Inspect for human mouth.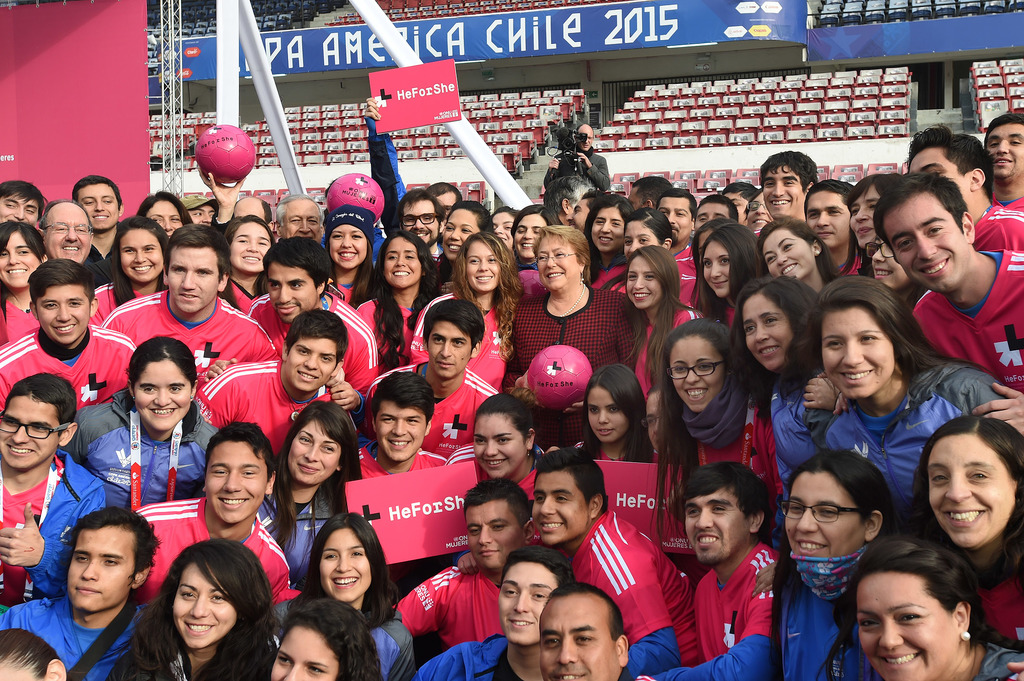
Inspection: 794,539,830,557.
